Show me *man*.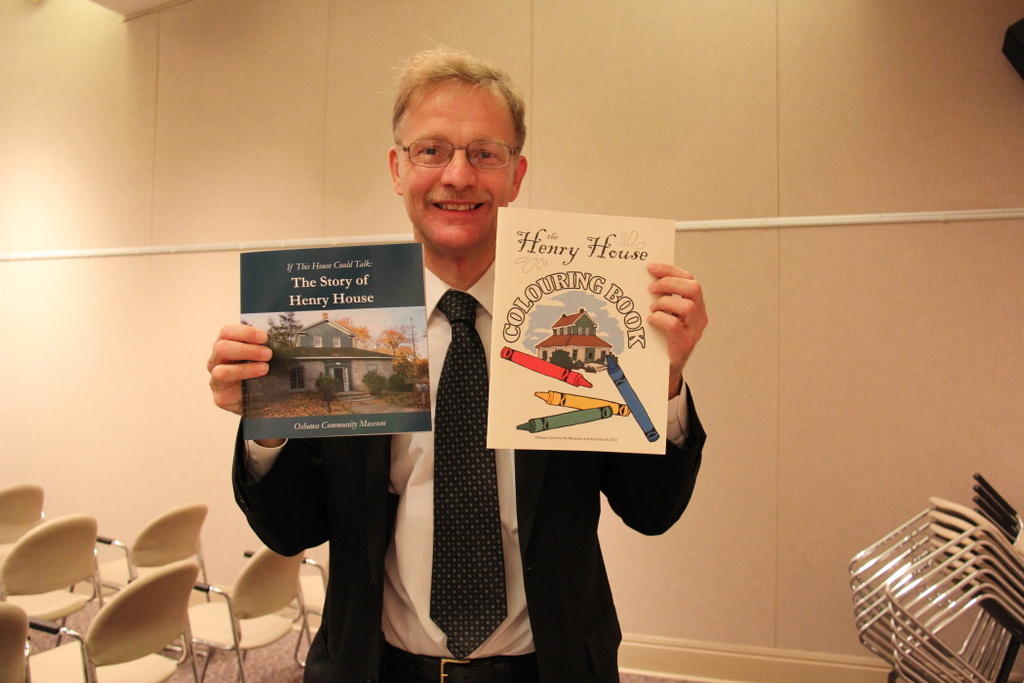
*man* is here: l=182, t=135, r=743, b=646.
